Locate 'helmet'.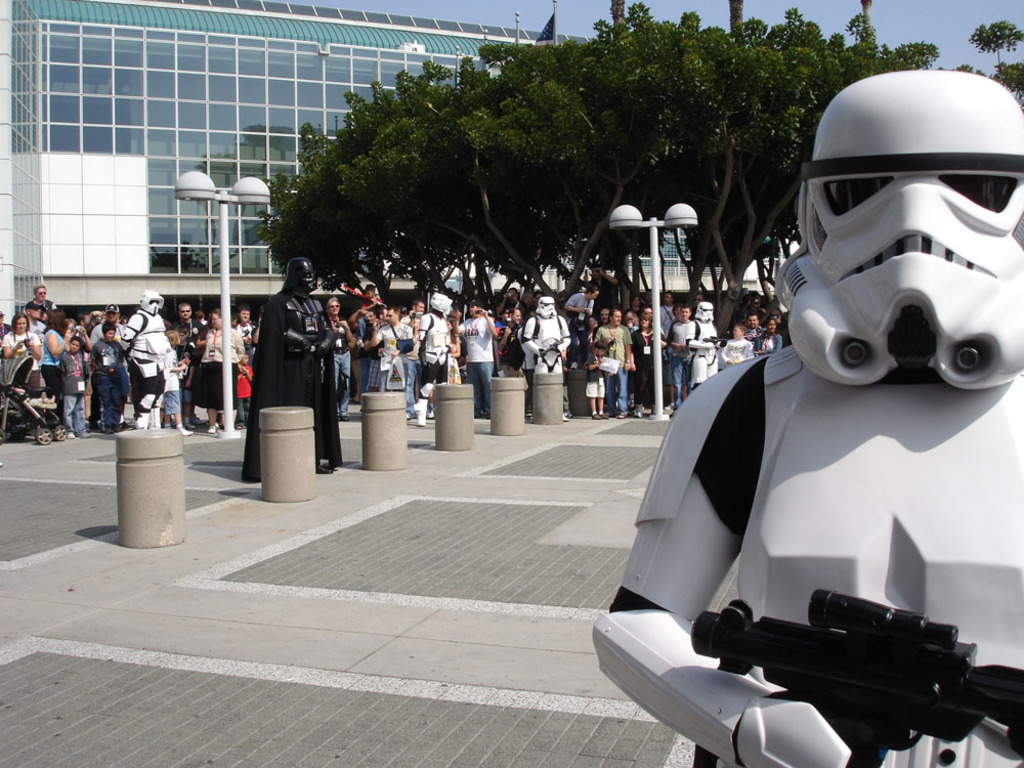
Bounding box: box=[535, 294, 560, 317].
